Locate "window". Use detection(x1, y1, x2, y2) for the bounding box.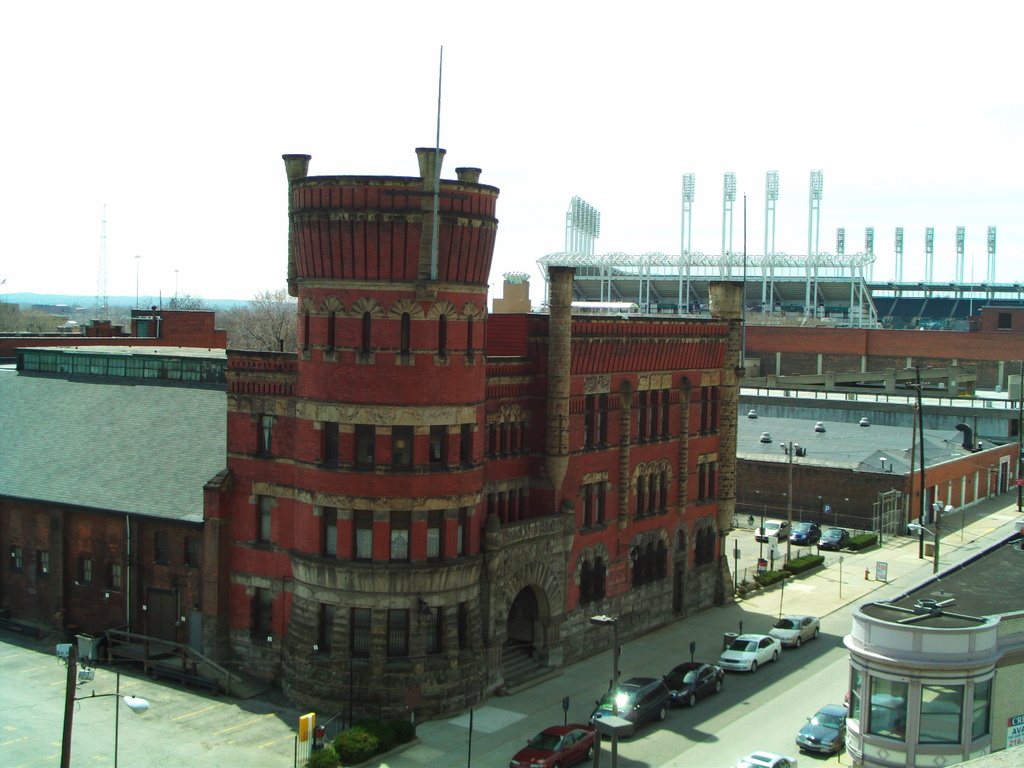
detection(972, 678, 995, 745).
